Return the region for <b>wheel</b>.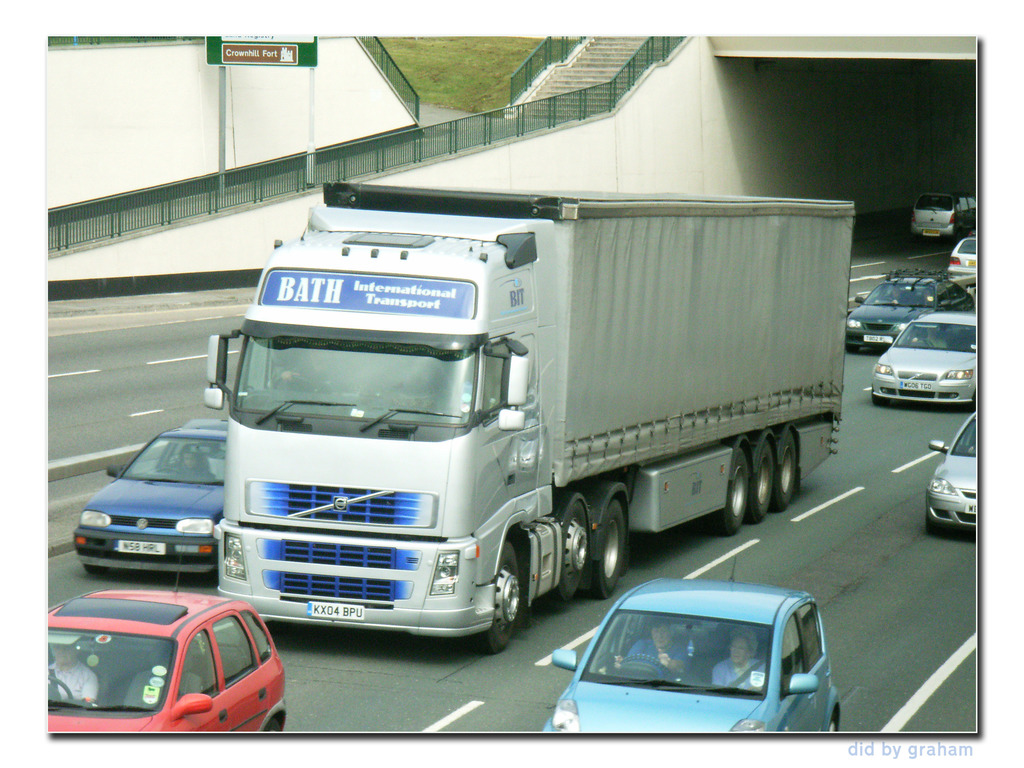
{"left": 829, "top": 715, "right": 837, "bottom": 732}.
